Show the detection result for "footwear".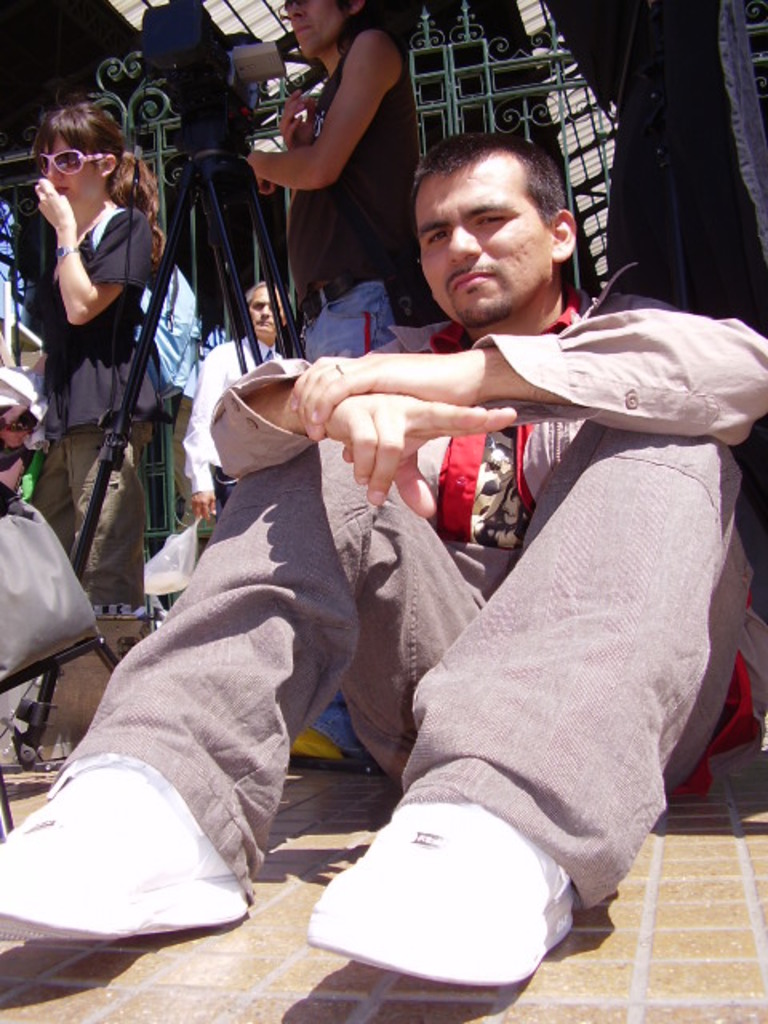
Rect(301, 805, 578, 982).
